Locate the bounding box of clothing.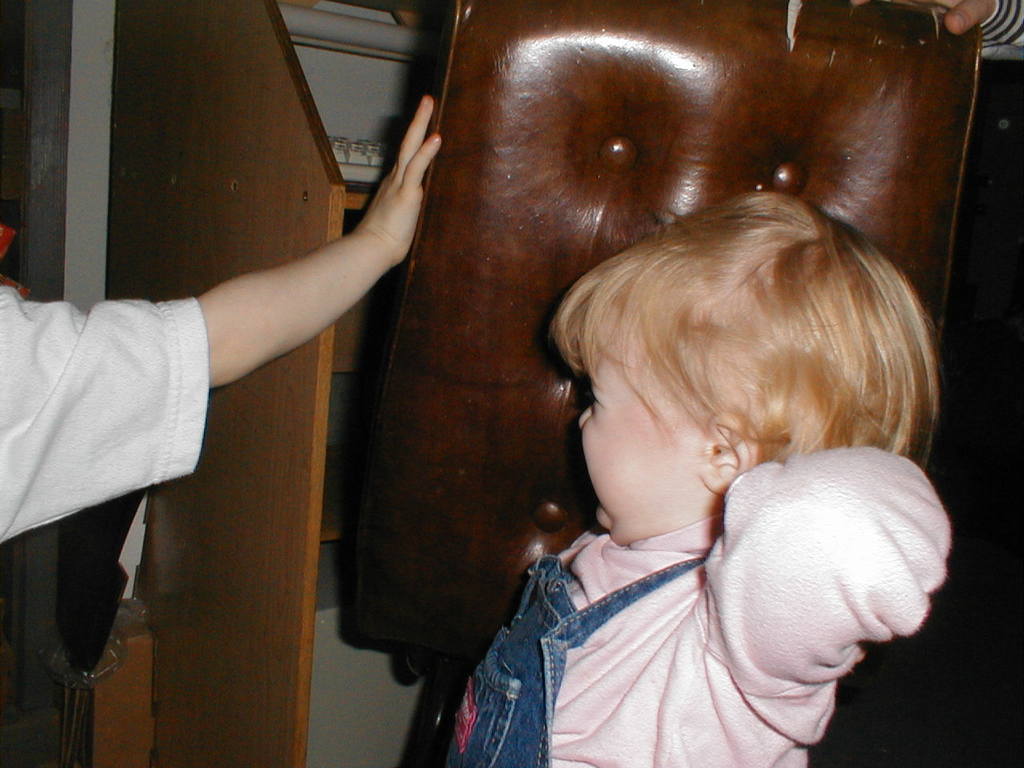
Bounding box: x1=444 y1=526 x2=958 y2=763.
